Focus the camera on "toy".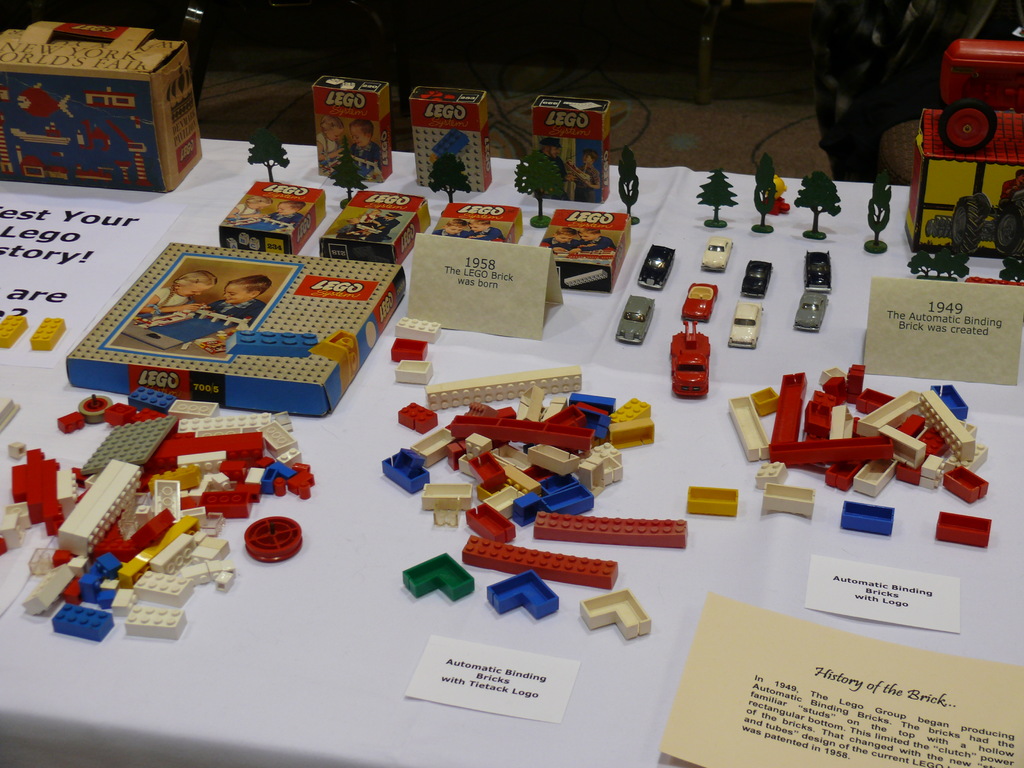
Focus region: Rect(457, 533, 616, 589).
